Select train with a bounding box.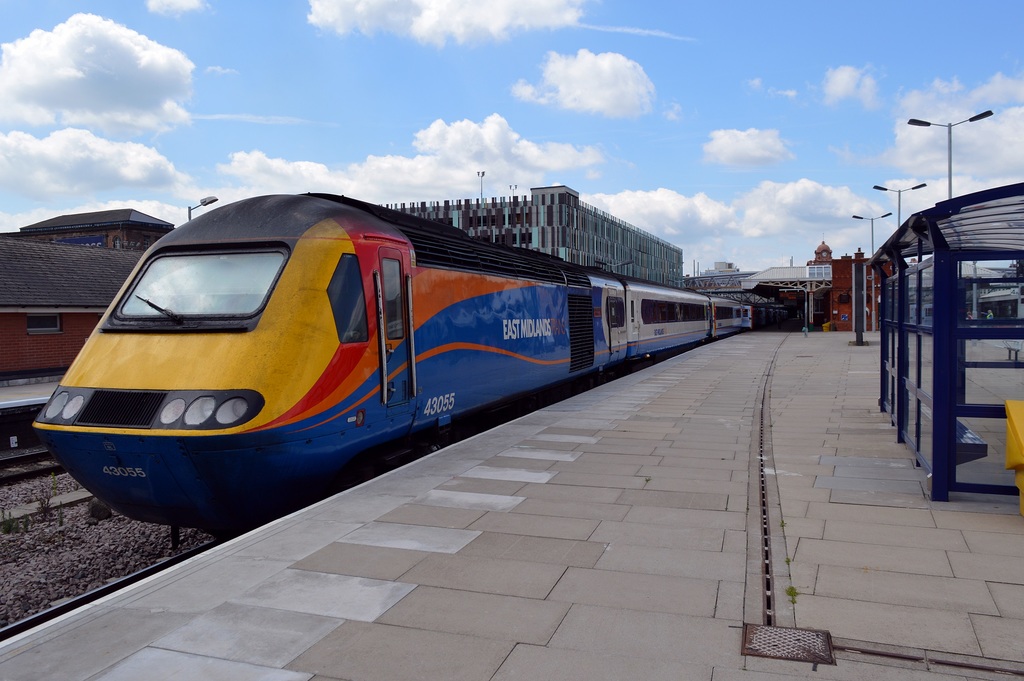
region(31, 192, 750, 537).
